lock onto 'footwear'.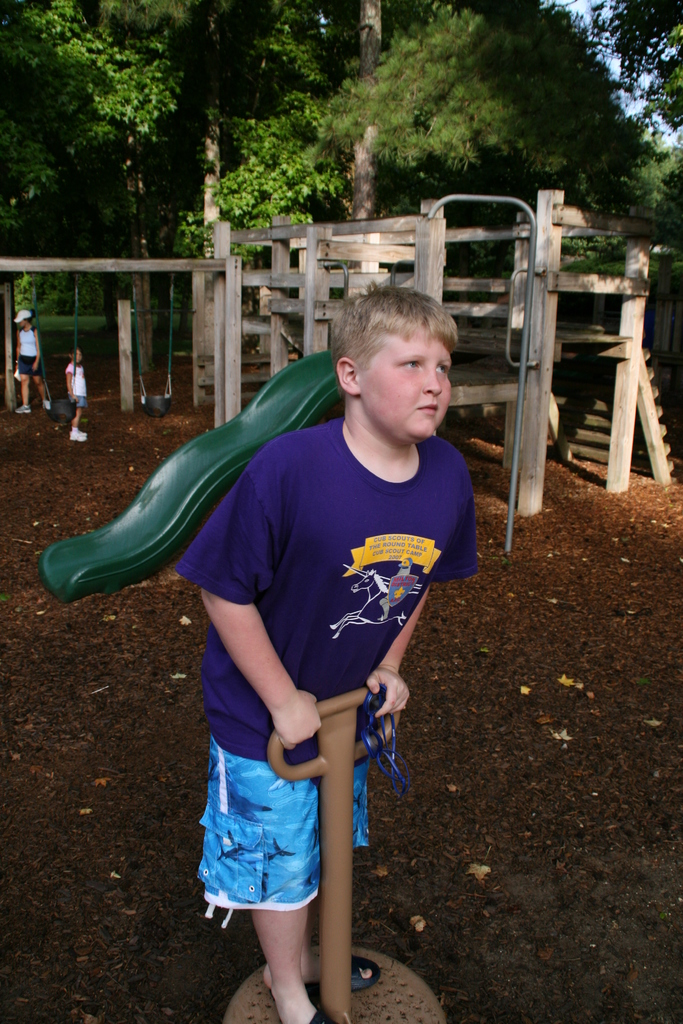
Locked: left=320, top=954, right=387, bottom=997.
